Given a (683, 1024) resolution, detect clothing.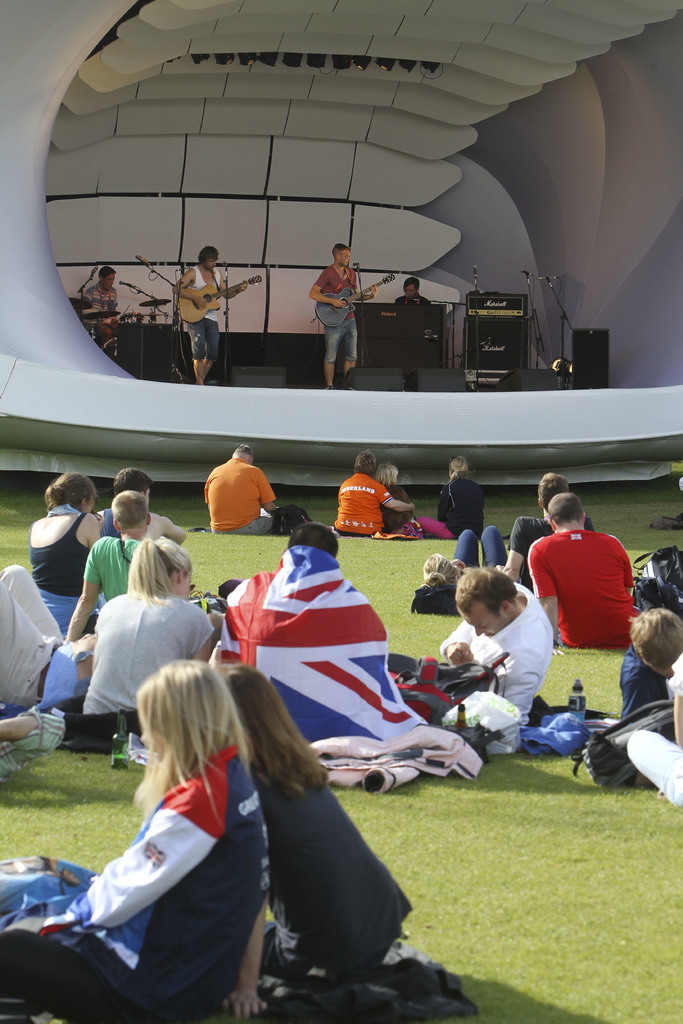
x1=76 y1=543 x2=150 y2=618.
